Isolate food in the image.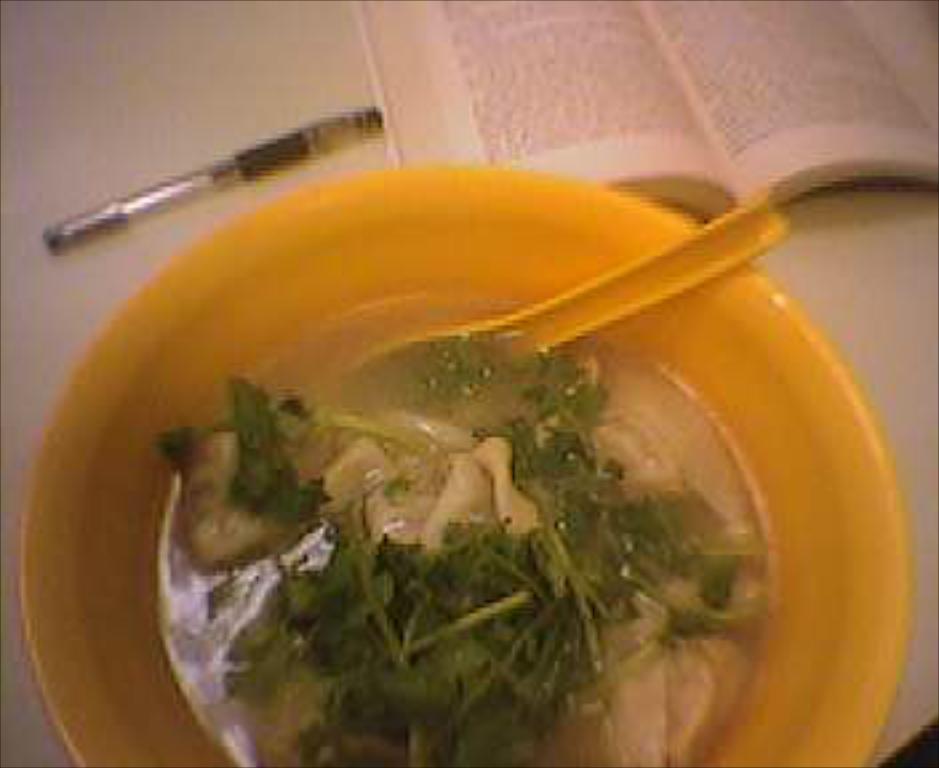
Isolated region: {"x1": 112, "y1": 328, "x2": 800, "y2": 744}.
